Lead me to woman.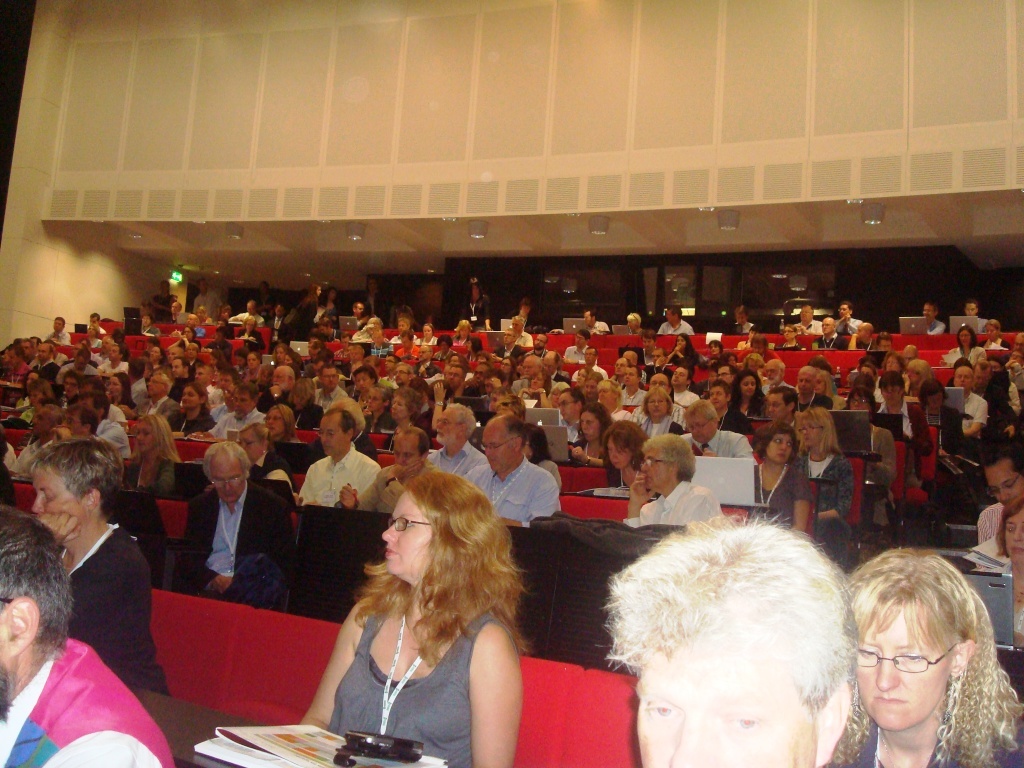
Lead to <box>735,370,773,426</box>.
